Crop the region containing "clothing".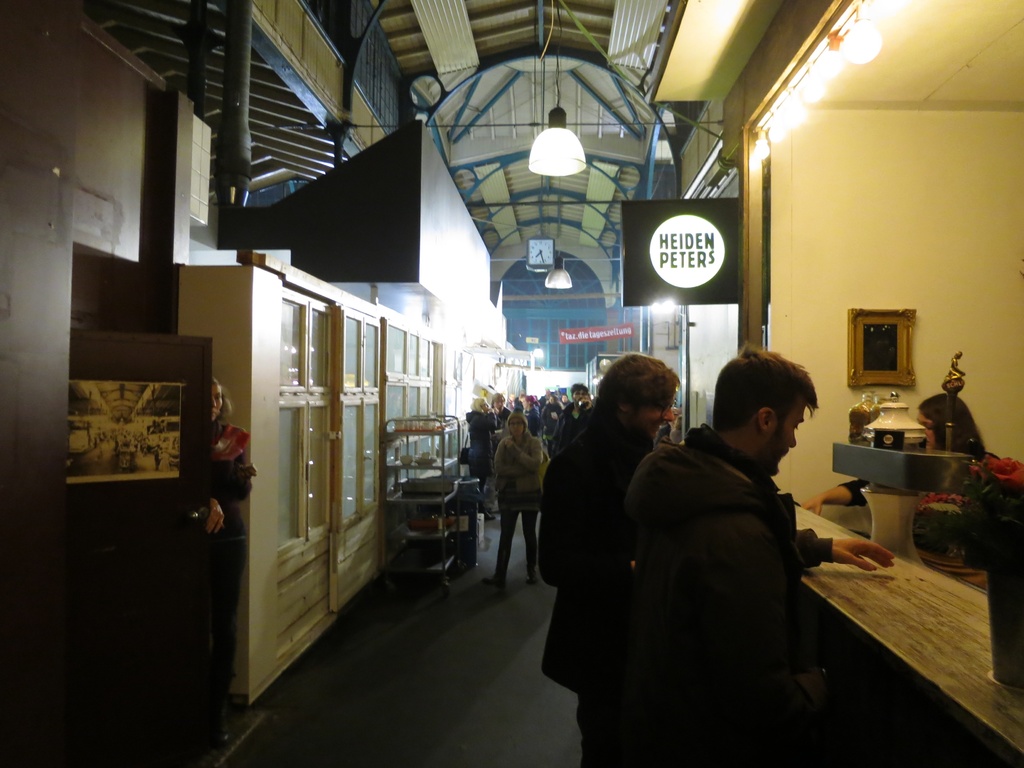
Crop region: {"left": 527, "top": 403, "right": 539, "bottom": 435}.
